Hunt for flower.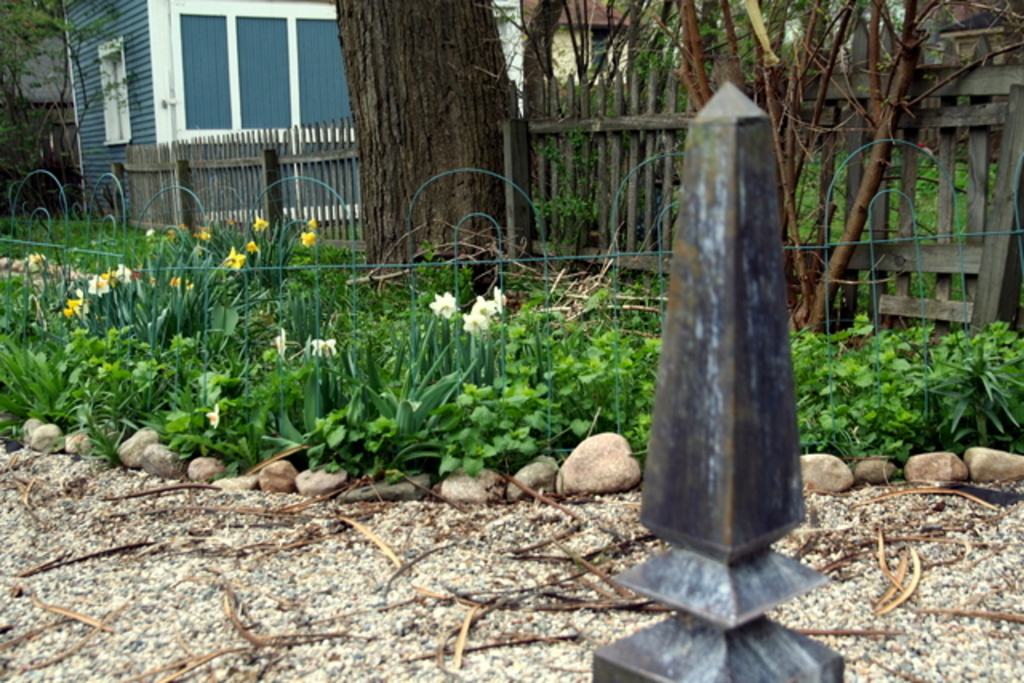
Hunted down at 219/248/250/270.
